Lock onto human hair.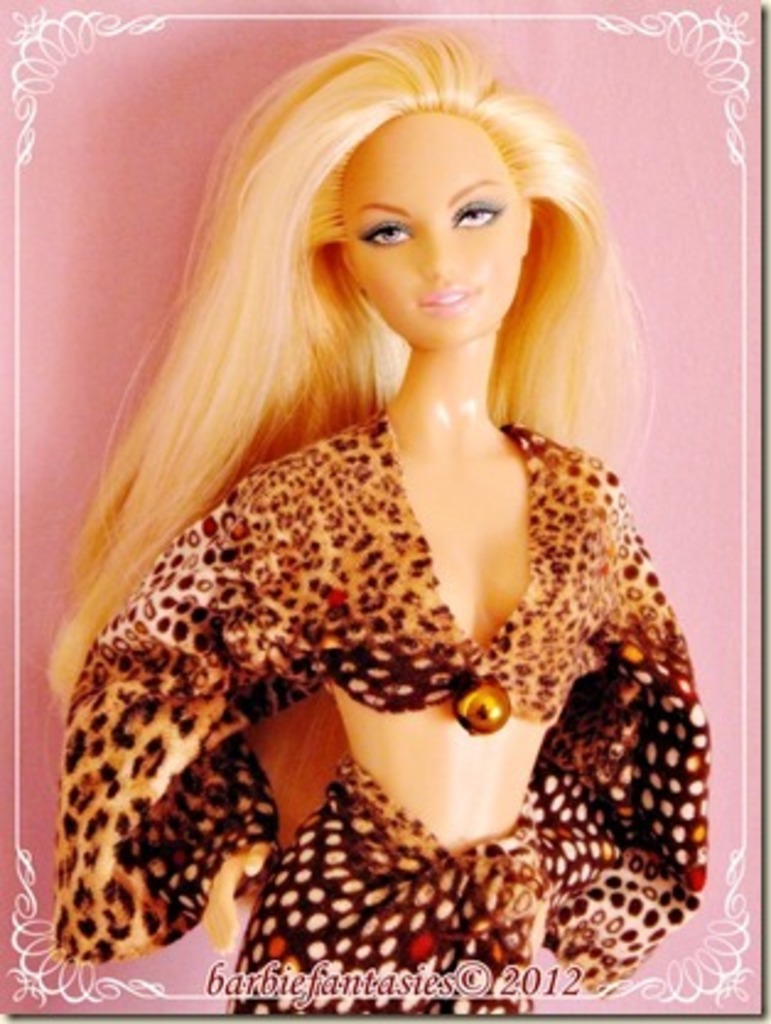
Locked: (25, 59, 646, 641).
